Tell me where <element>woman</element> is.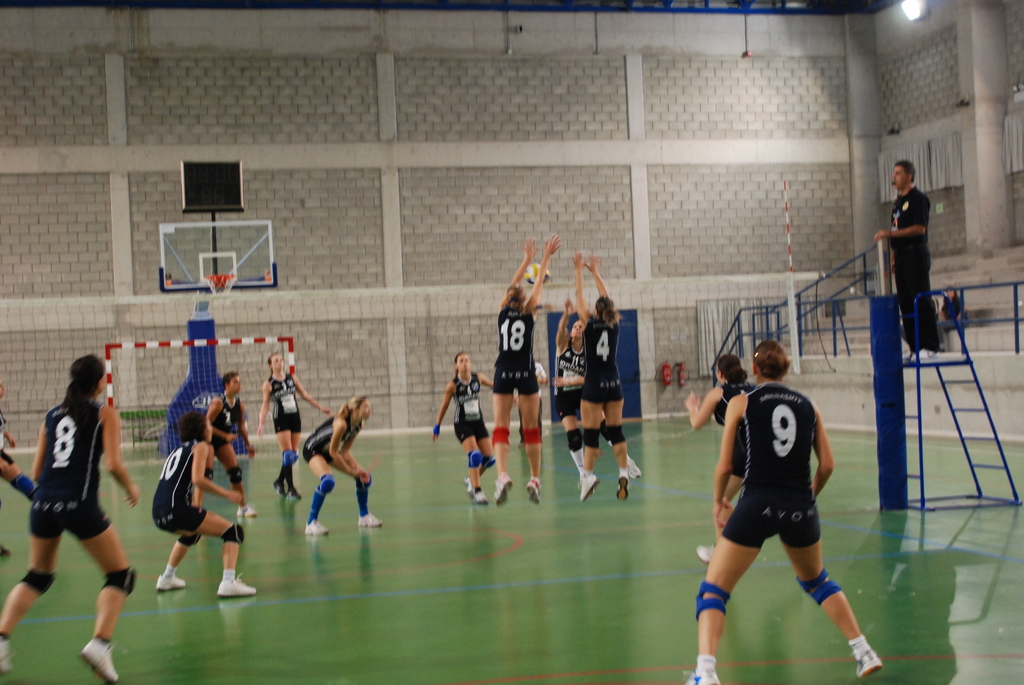
<element>woman</element> is at [687,352,760,562].
